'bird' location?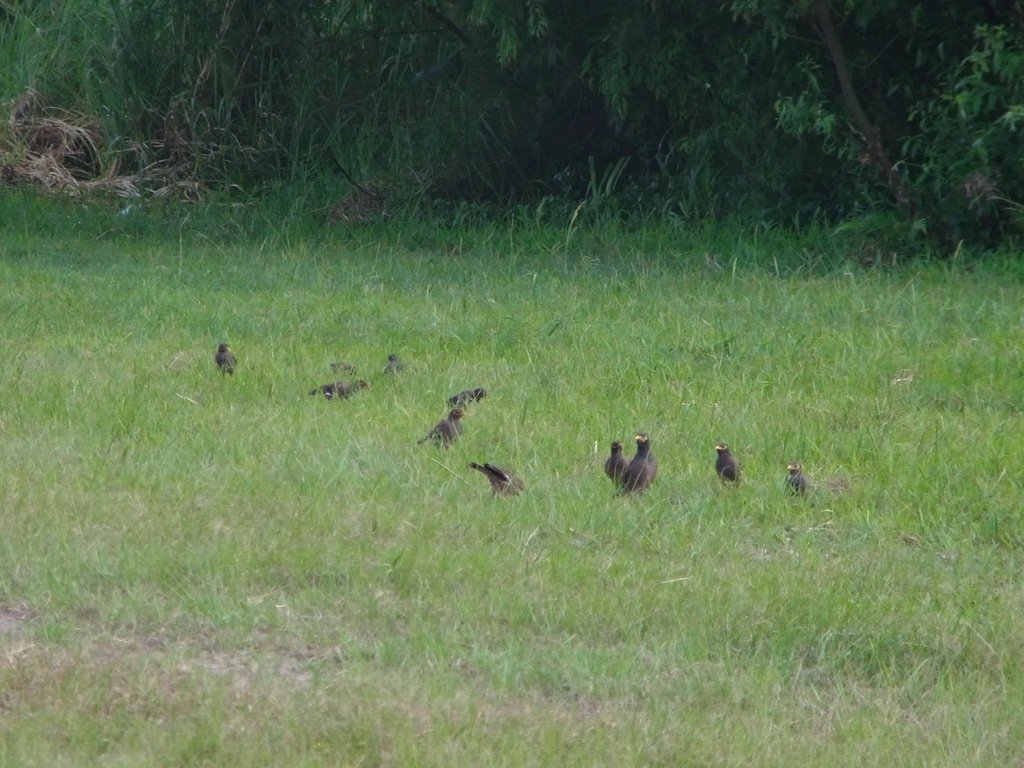
382/353/406/373
